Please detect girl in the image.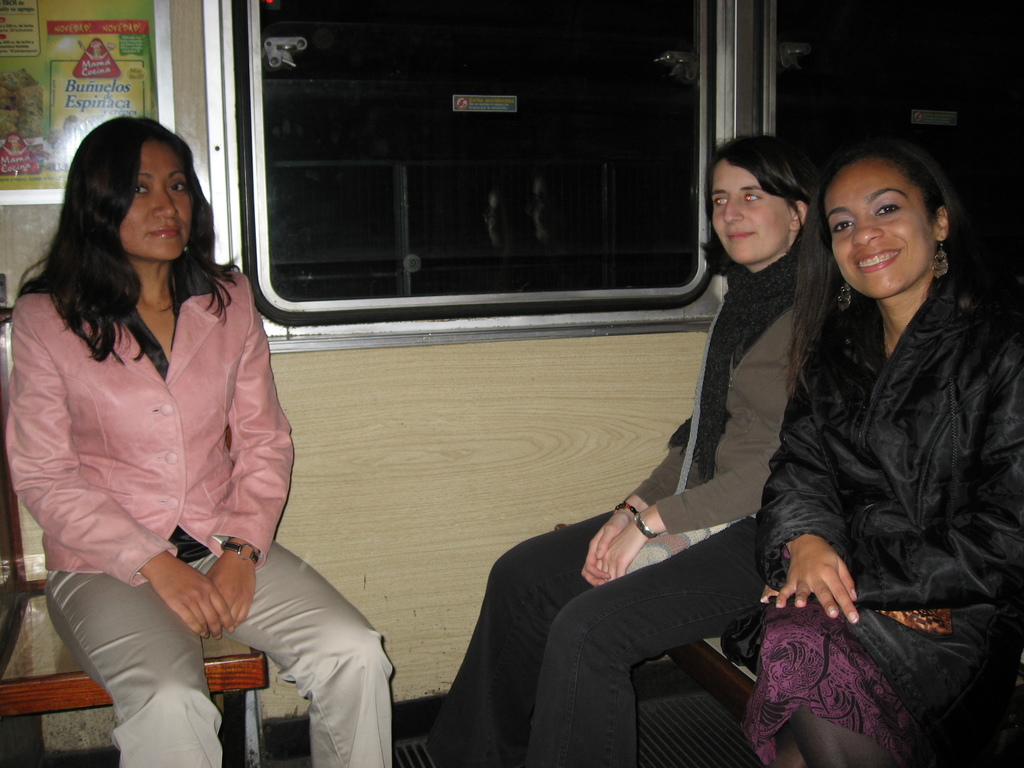
region(723, 143, 1023, 767).
